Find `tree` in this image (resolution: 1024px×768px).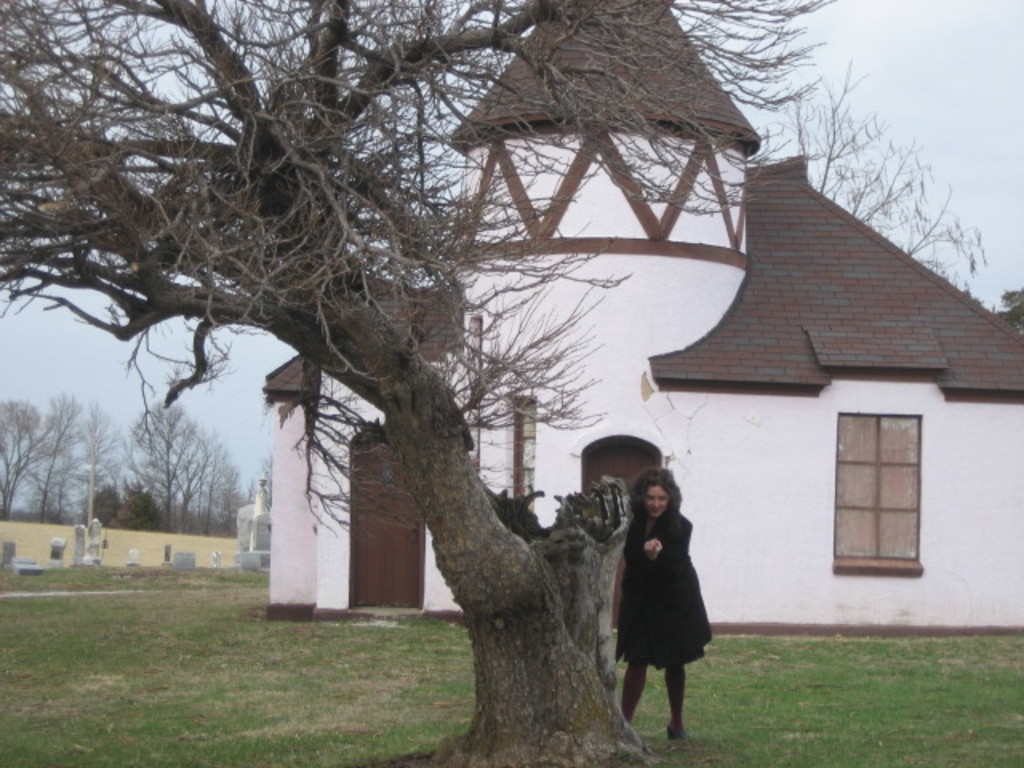
[22,0,907,710].
